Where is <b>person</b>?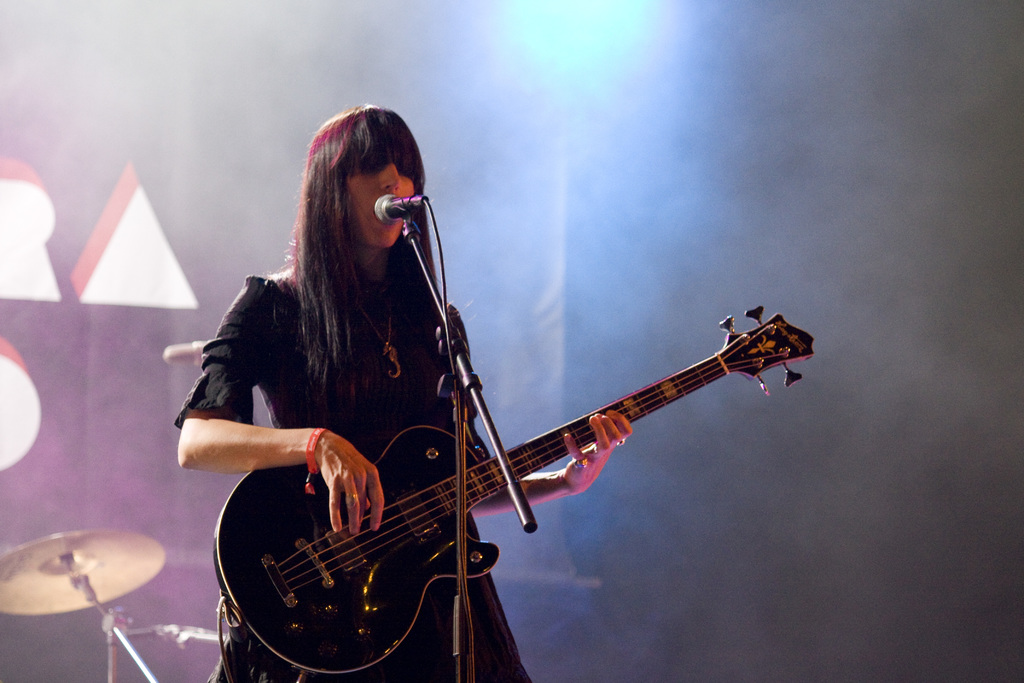
pyautogui.locateOnScreen(196, 99, 731, 681).
